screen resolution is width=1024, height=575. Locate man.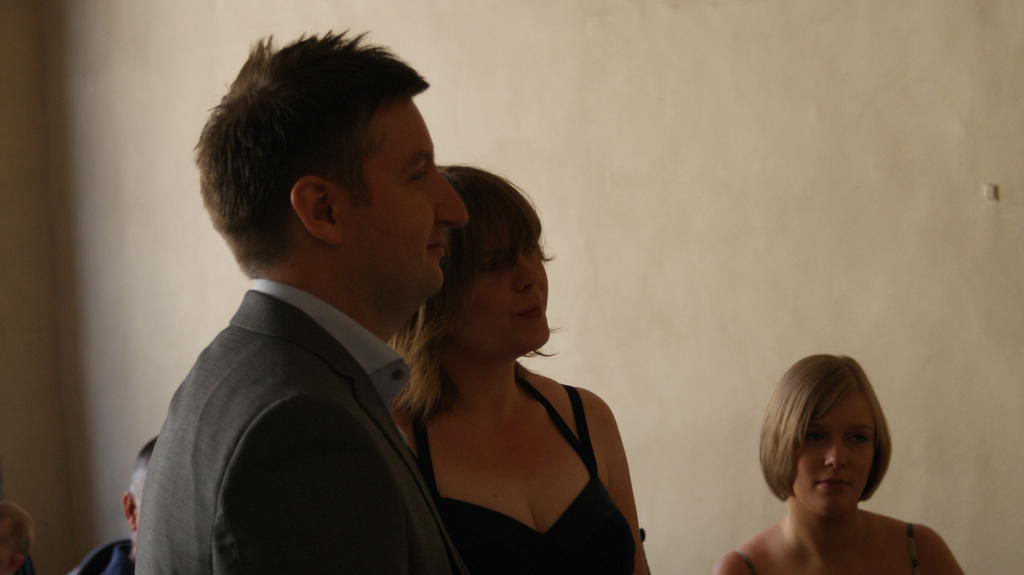
[x1=132, y1=28, x2=468, y2=574].
